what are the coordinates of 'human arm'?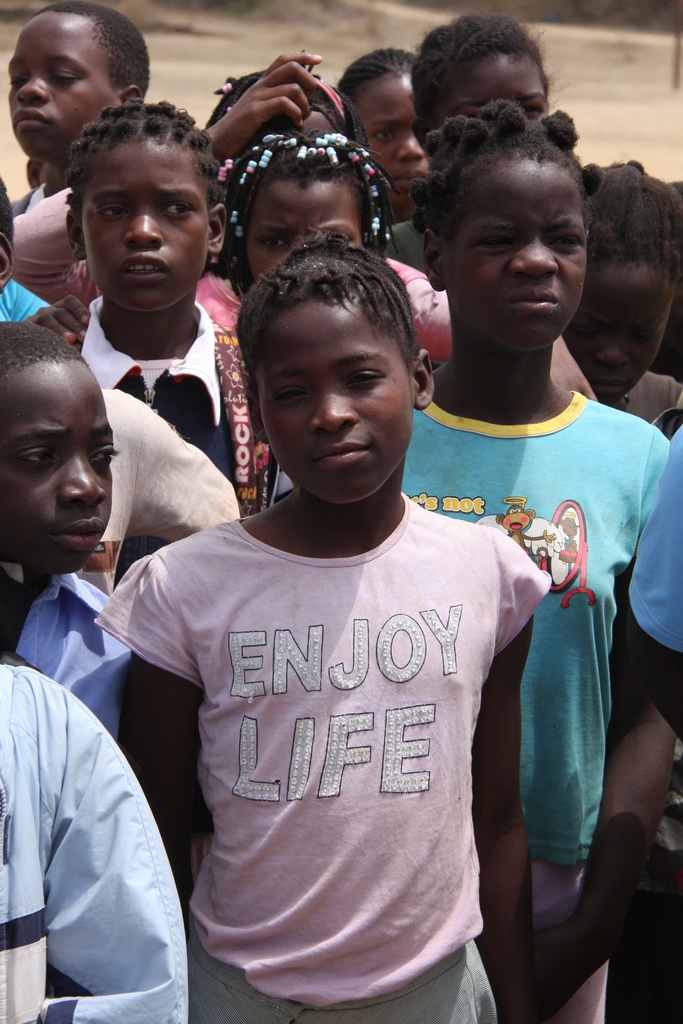
crop(381, 254, 598, 406).
